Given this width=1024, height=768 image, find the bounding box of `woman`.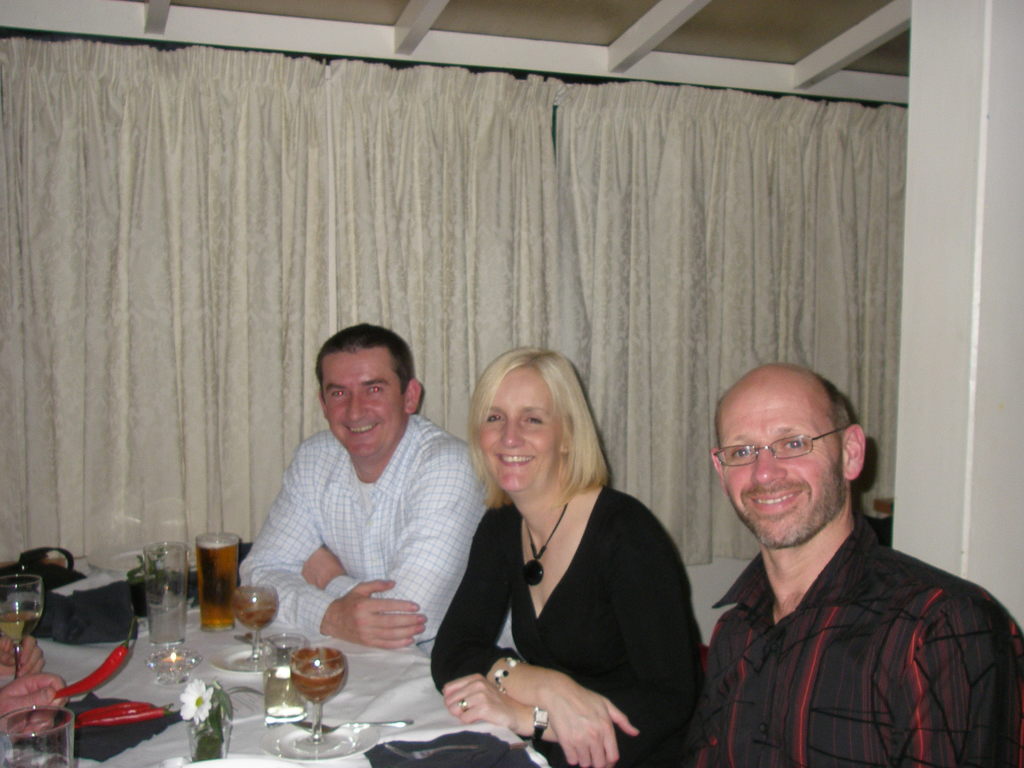
<box>415,333,680,767</box>.
